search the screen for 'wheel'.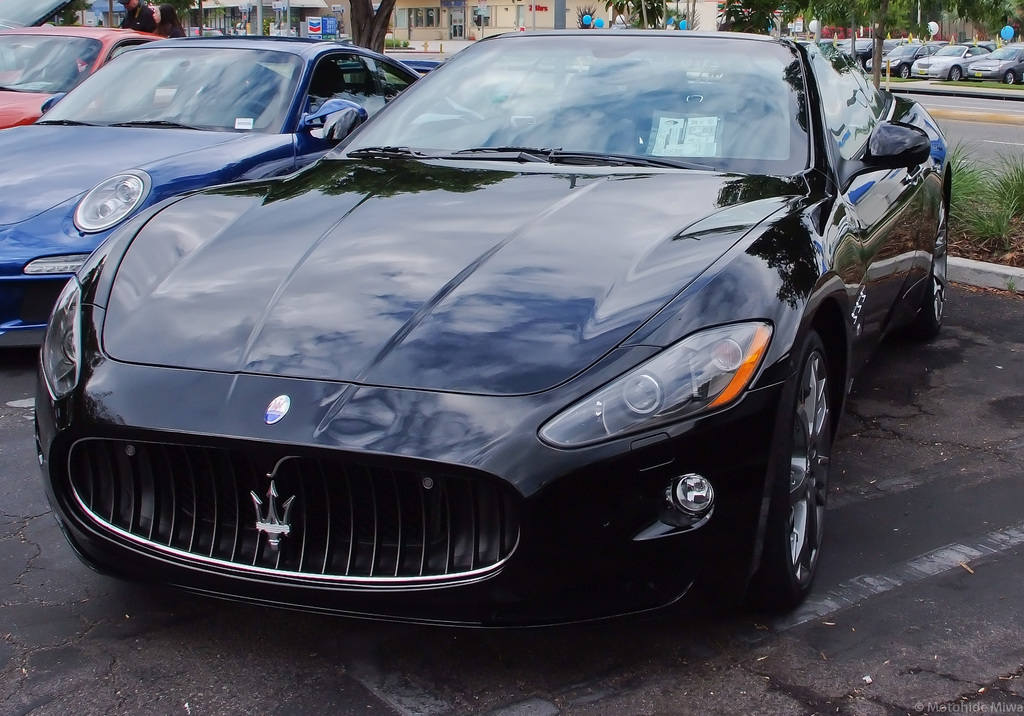
Found at Rect(757, 304, 845, 607).
